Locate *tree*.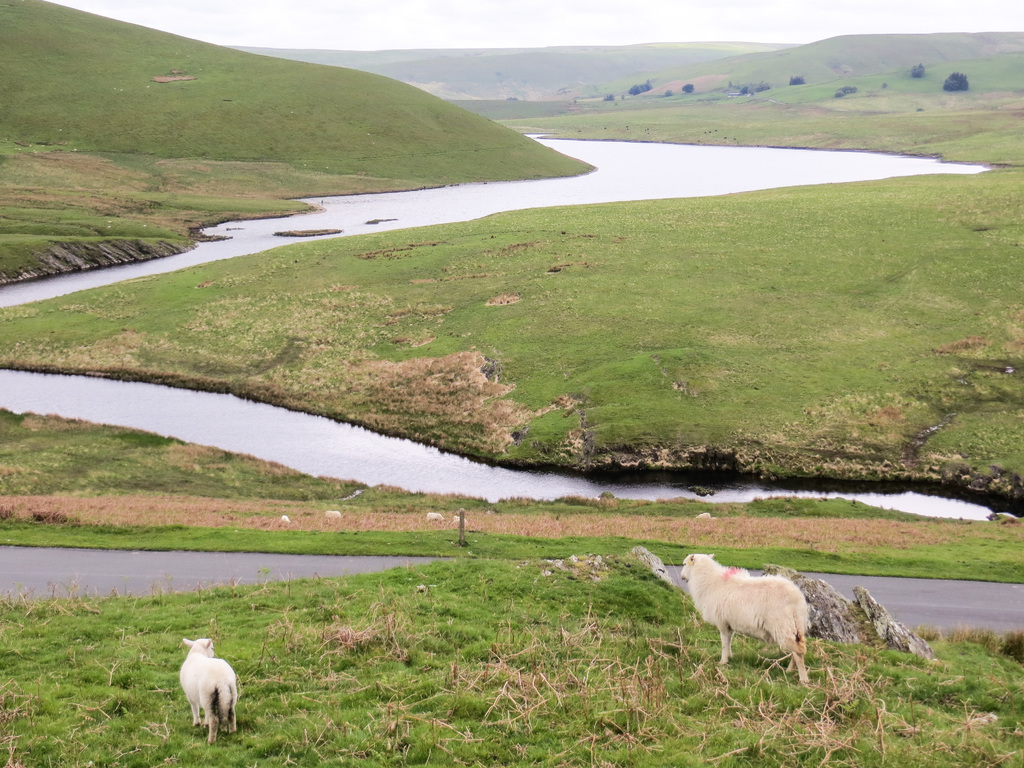
Bounding box: <box>603,97,611,98</box>.
